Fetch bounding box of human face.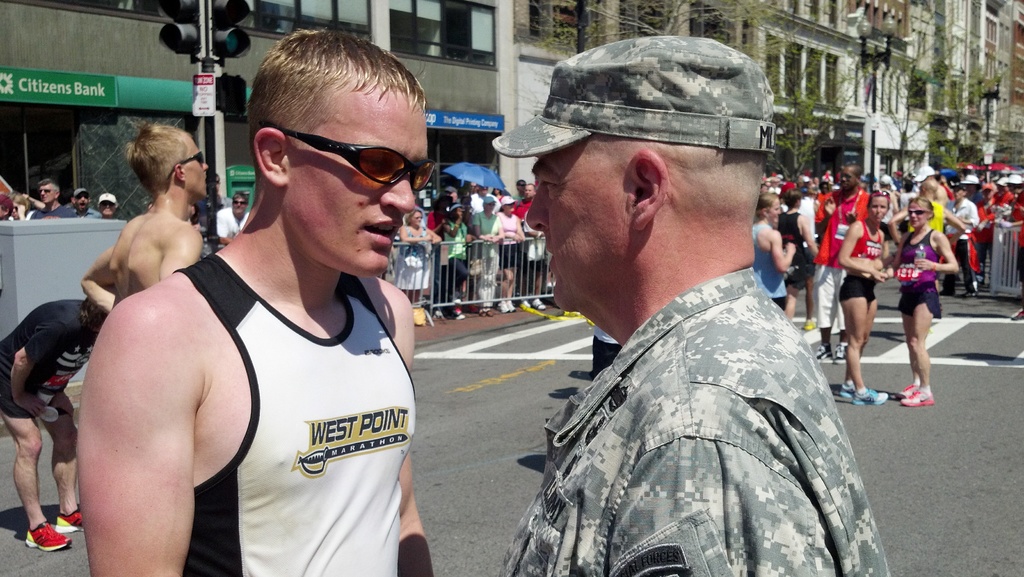
Bbox: <region>94, 202, 110, 215</region>.
